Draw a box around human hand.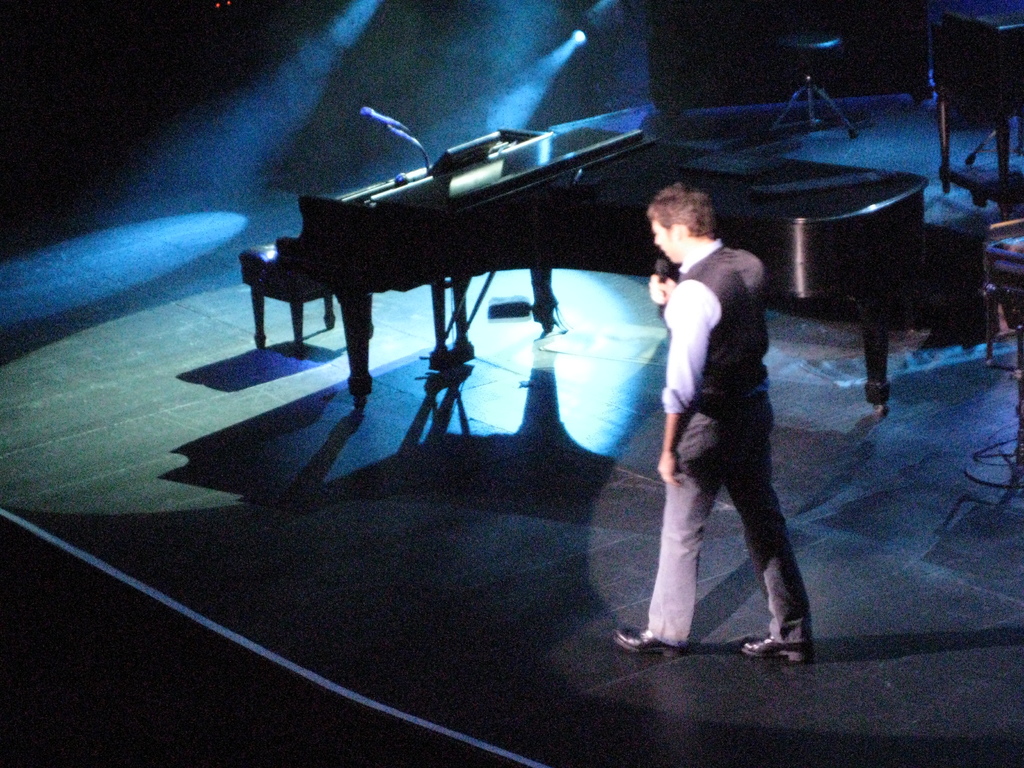
bbox=(652, 447, 685, 491).
